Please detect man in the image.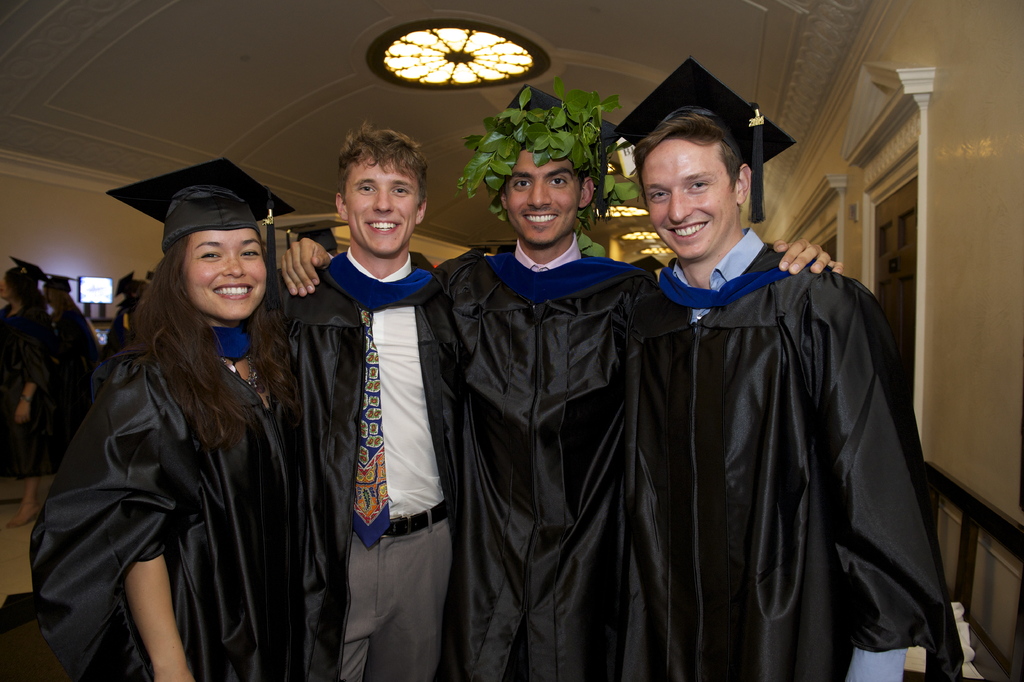
box(277, 85, 842, 681).
